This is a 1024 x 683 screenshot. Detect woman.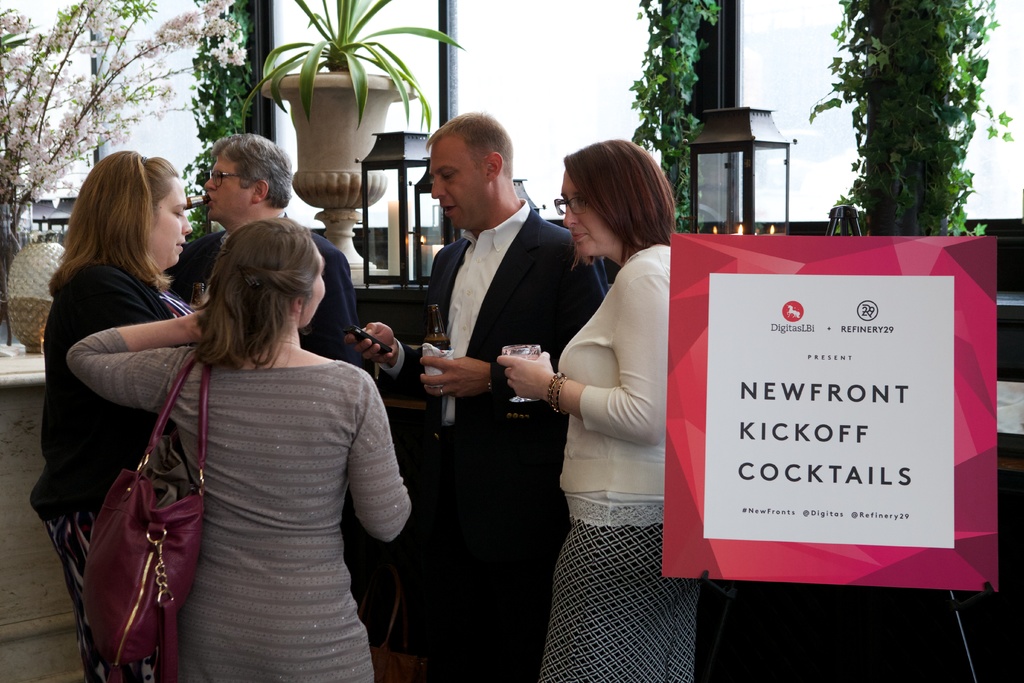
x1=493 y1=137 x2=696 y2=682.
